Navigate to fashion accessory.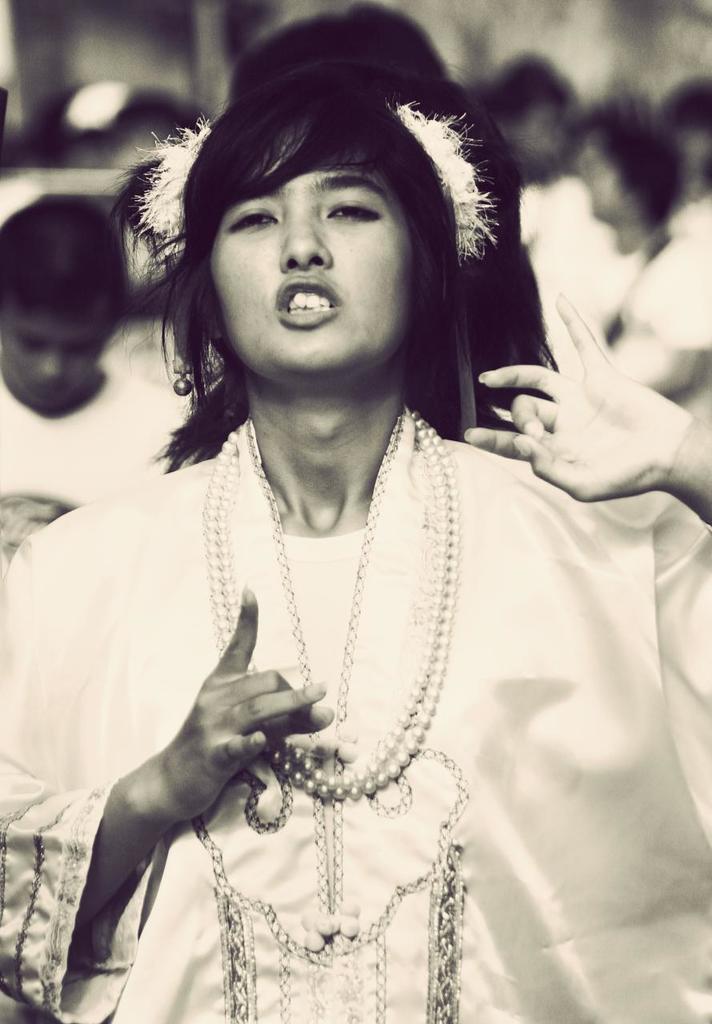
Navigation target: 166,351,194,400.
